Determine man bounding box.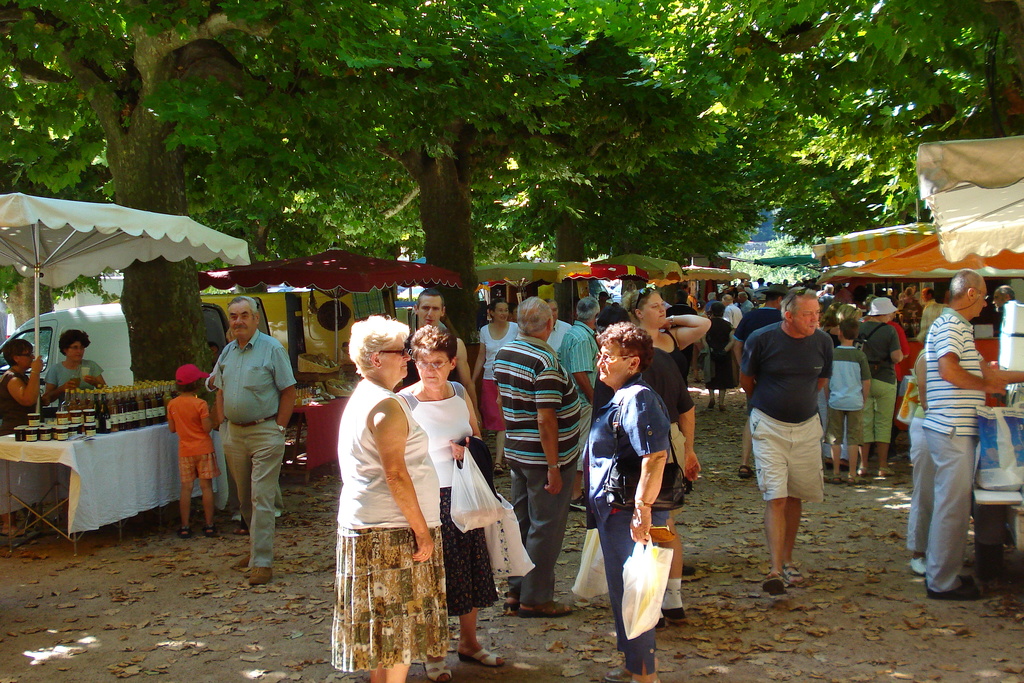
Determined: <region>916, 268, 1023, 601</region>.
